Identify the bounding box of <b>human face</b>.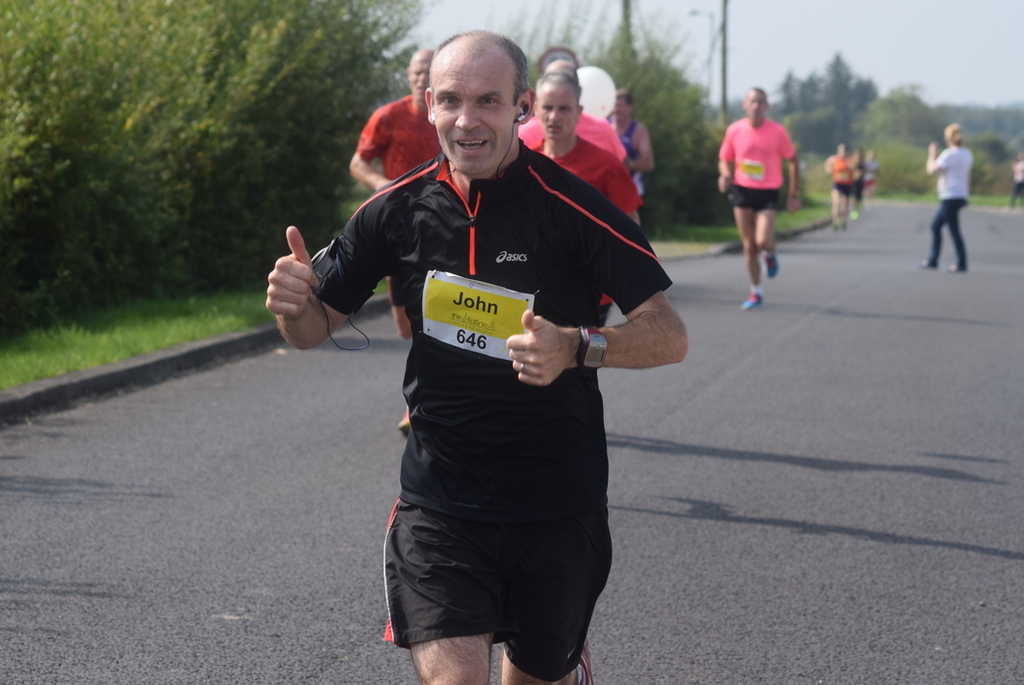
crop(412, 52, 437, 95).
